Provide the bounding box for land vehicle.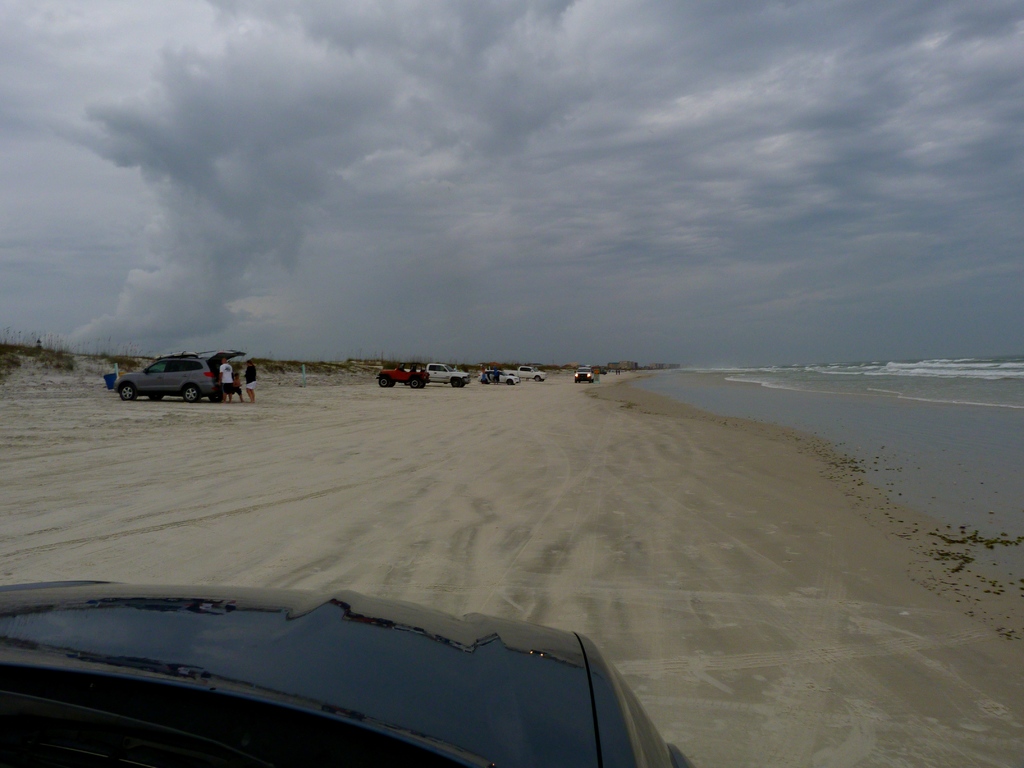
rect(402, 362, 473, 388).
